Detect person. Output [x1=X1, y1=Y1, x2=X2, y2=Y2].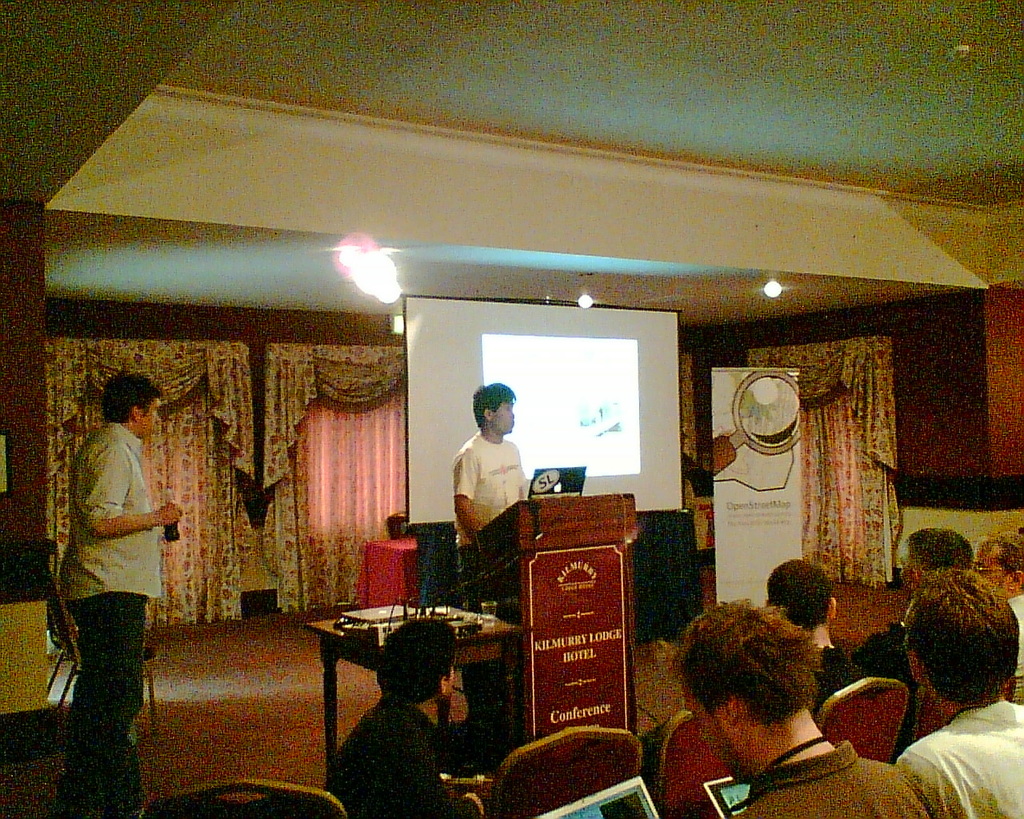
[x1=900, y1=563, x2=1023, y2=818].
